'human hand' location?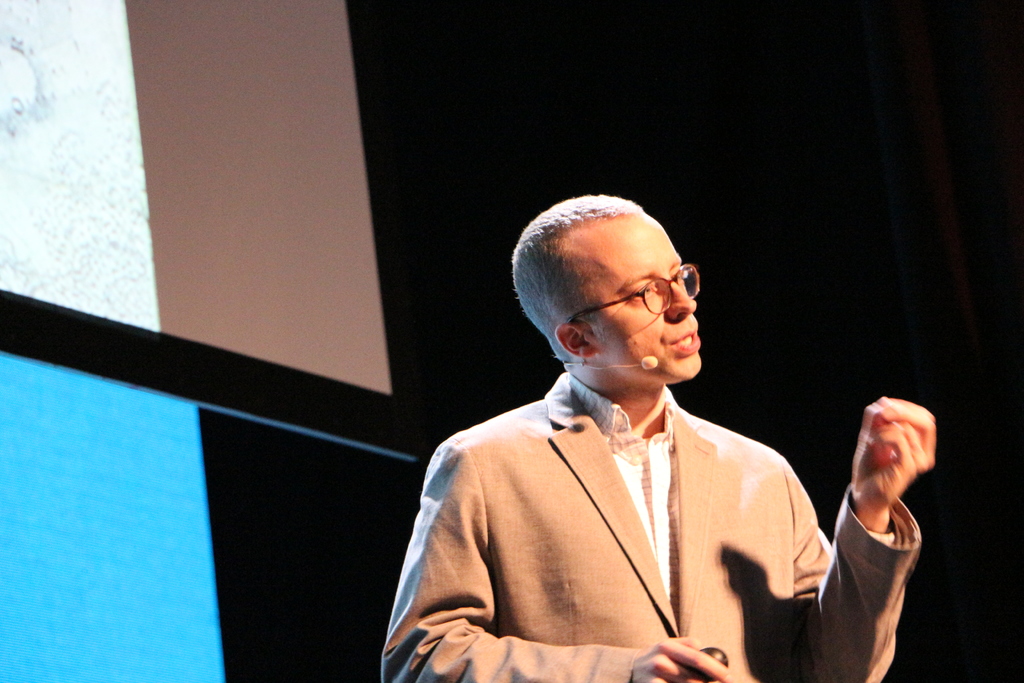
[850, 393, 935, 509]
